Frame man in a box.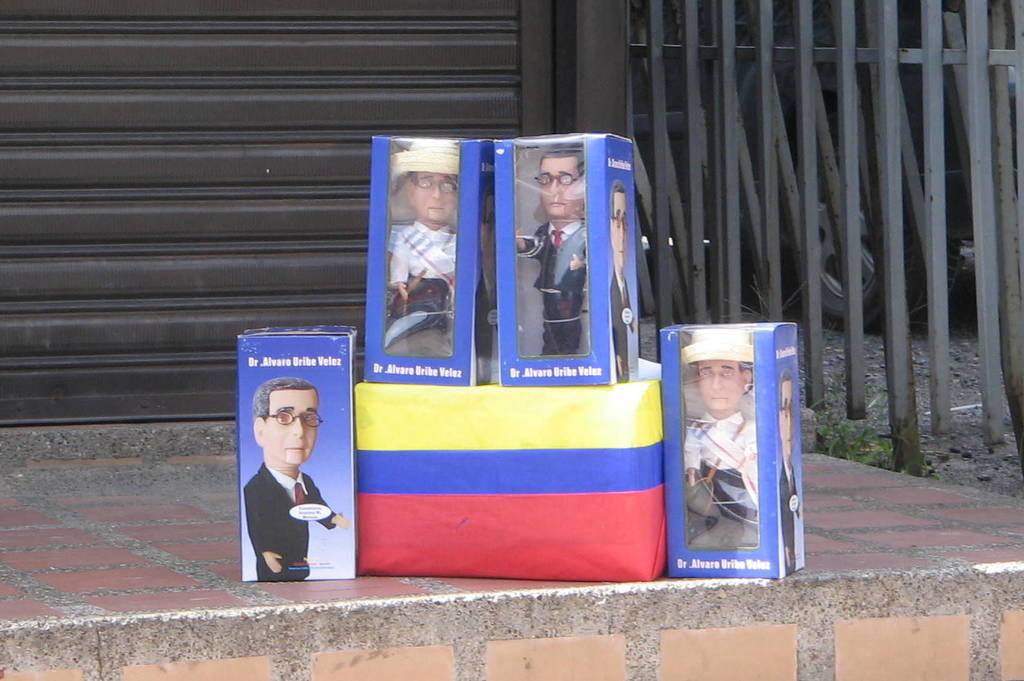
<bbox>674, 324, 762, 542</bbox>.
